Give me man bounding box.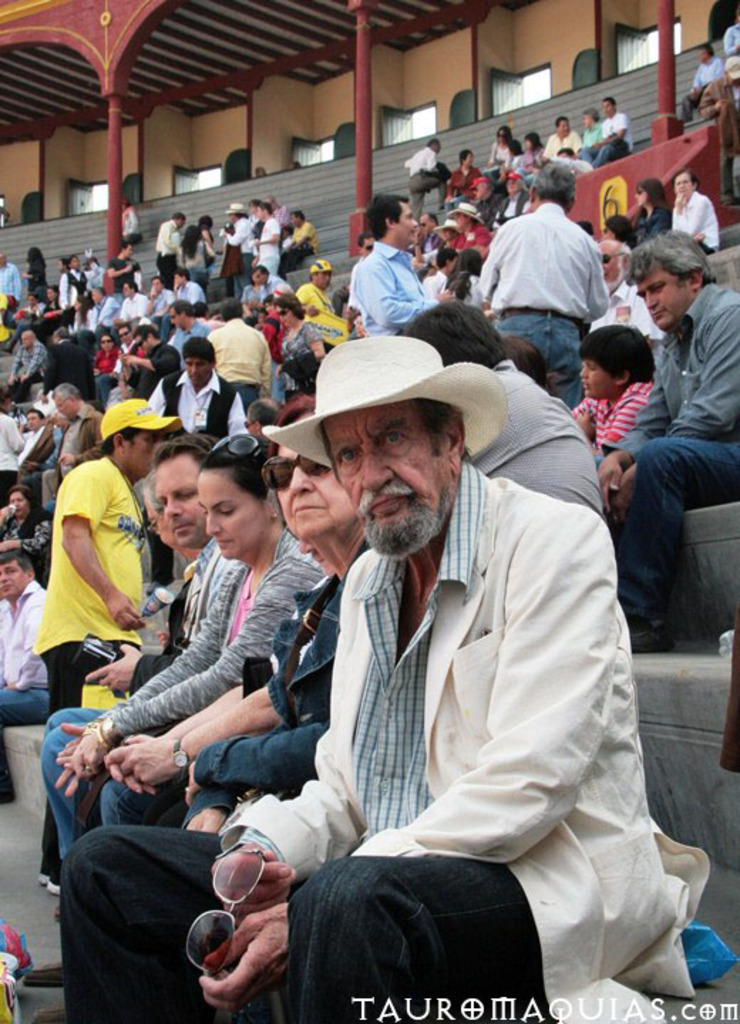
select_region(724, 7, 739, 57).
